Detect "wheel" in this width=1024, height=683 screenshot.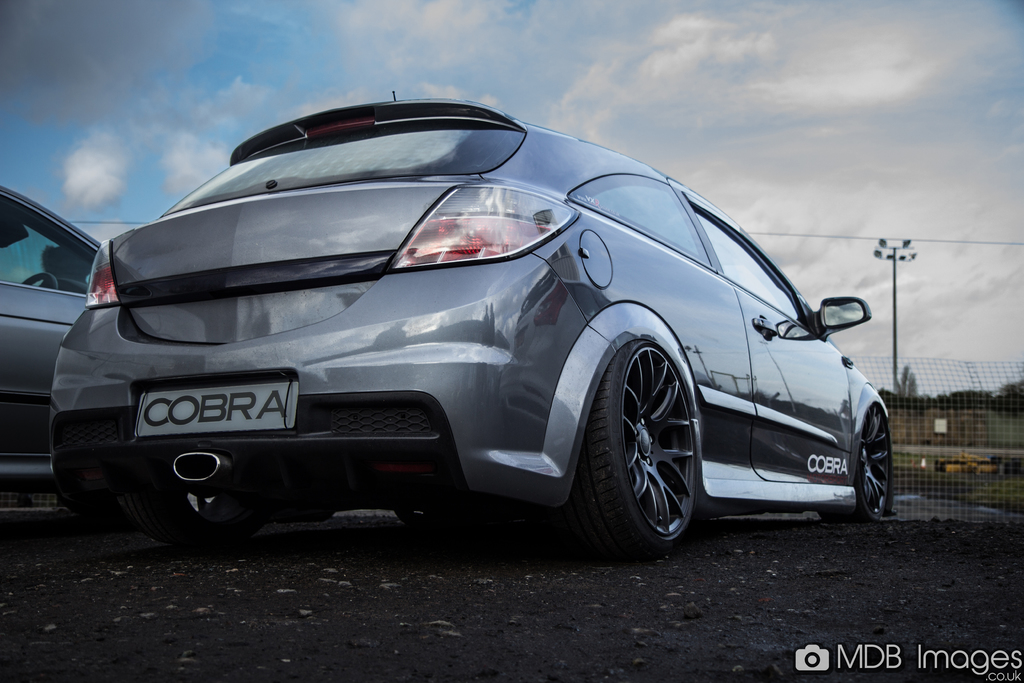
Detection: box=[814, 402, 894, 523].
